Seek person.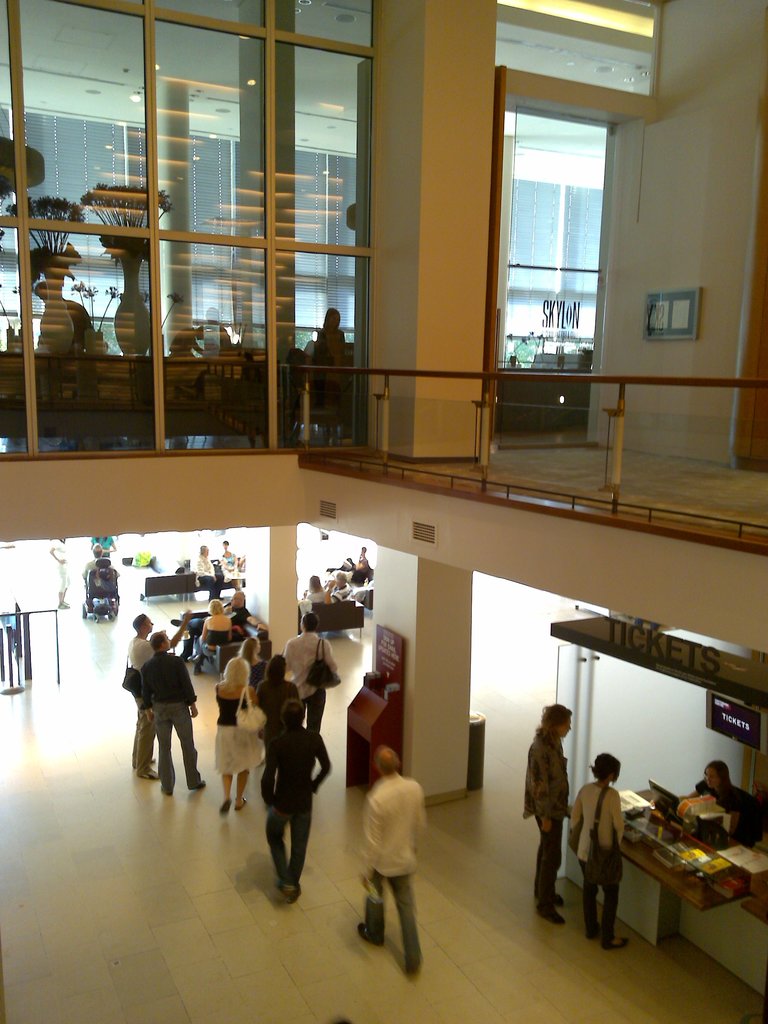
<box>209,650,274,829</box>.
